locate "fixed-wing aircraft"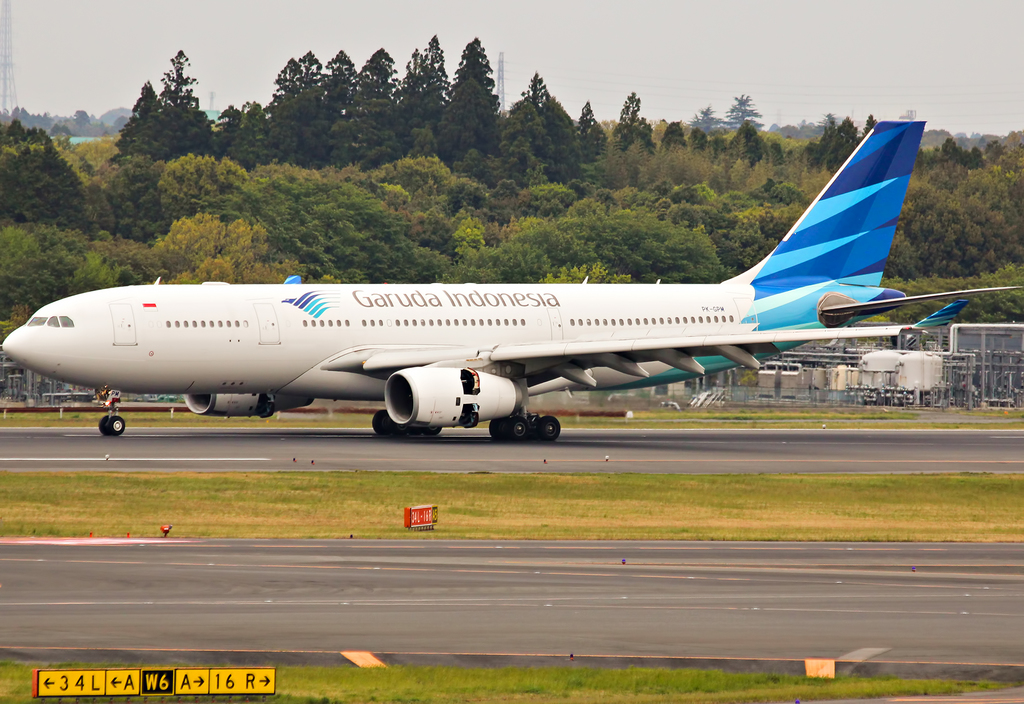
box(0, 107, 1021, 447)
